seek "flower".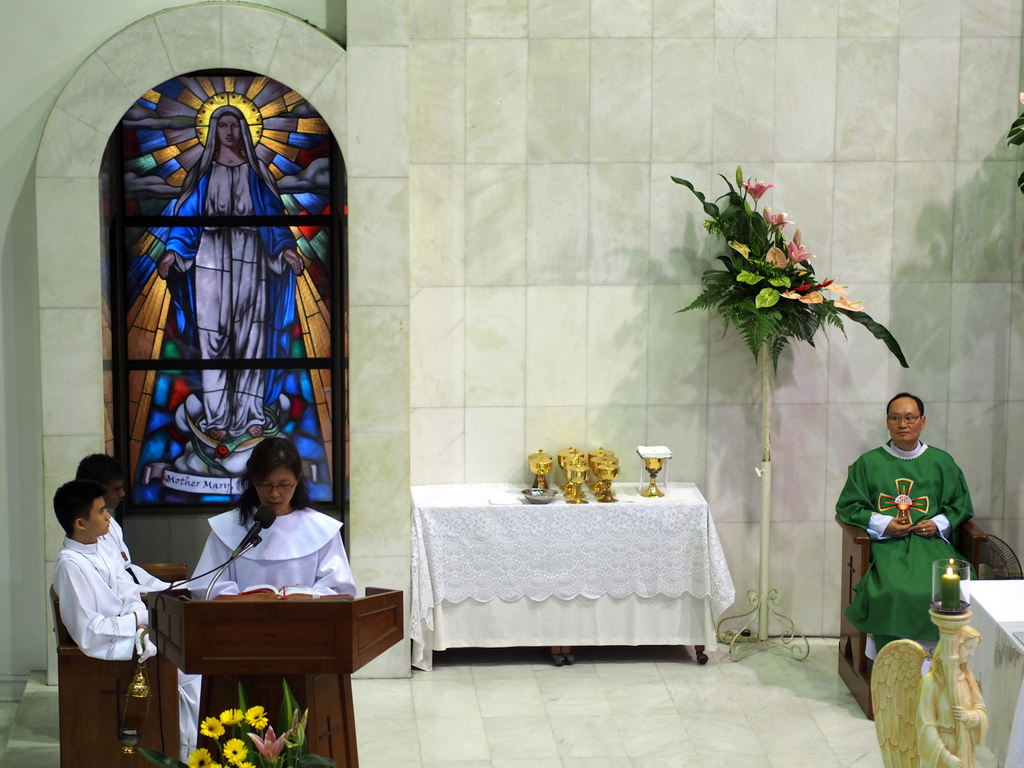
<box>771,214,792,228</box>.
